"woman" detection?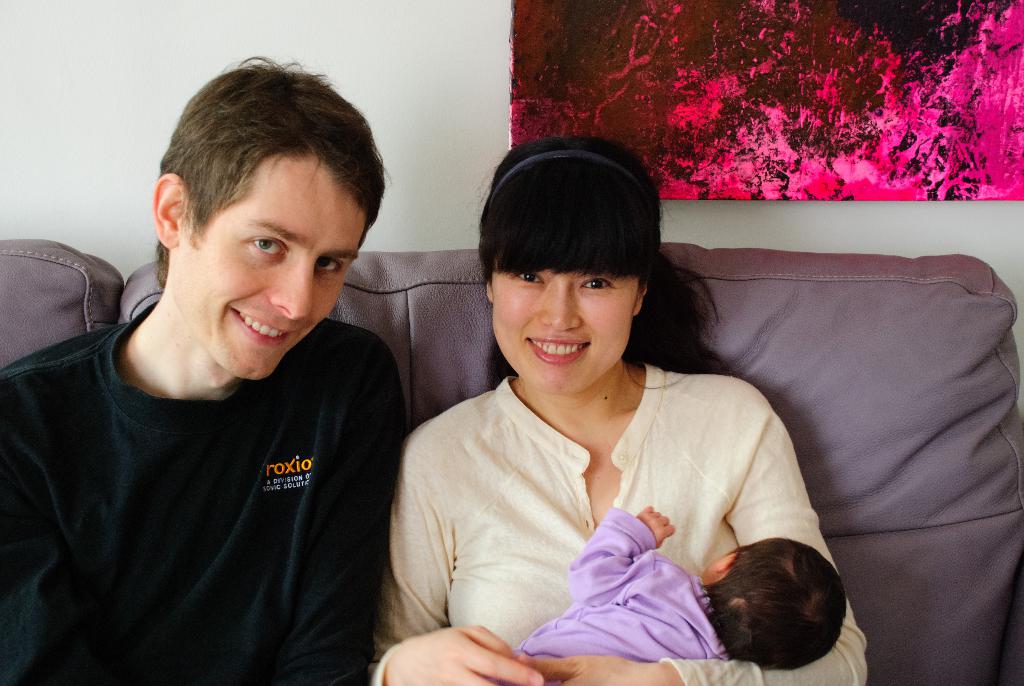
(left=378, top=132, right=814, bottom=677)
